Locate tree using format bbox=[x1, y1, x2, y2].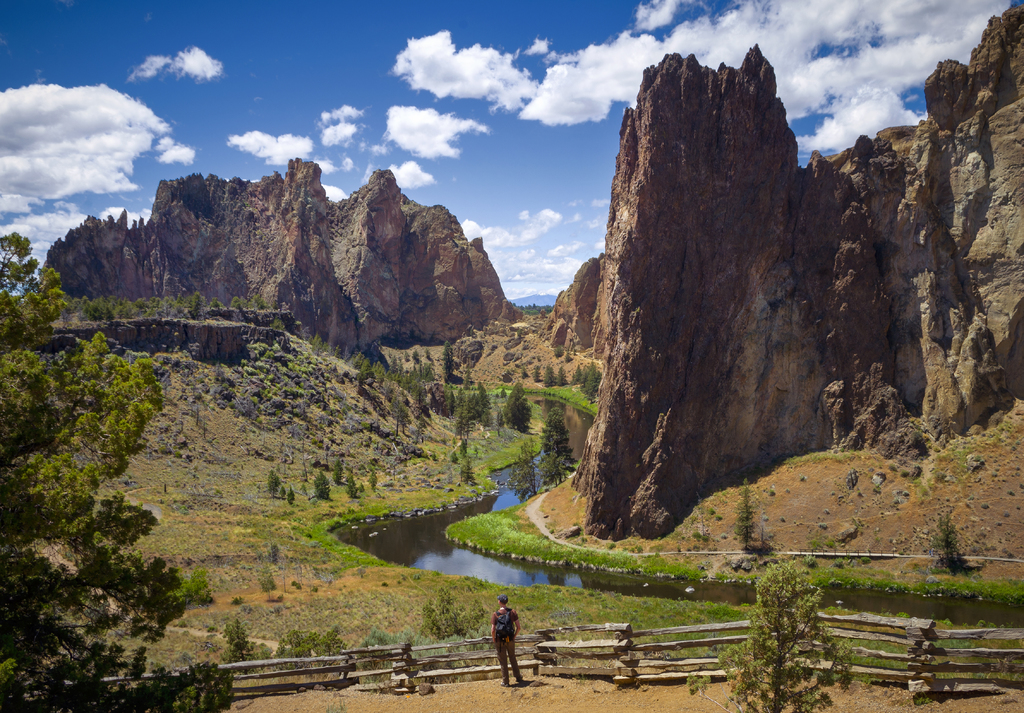
bbox=[536, 406, 575, 485].
